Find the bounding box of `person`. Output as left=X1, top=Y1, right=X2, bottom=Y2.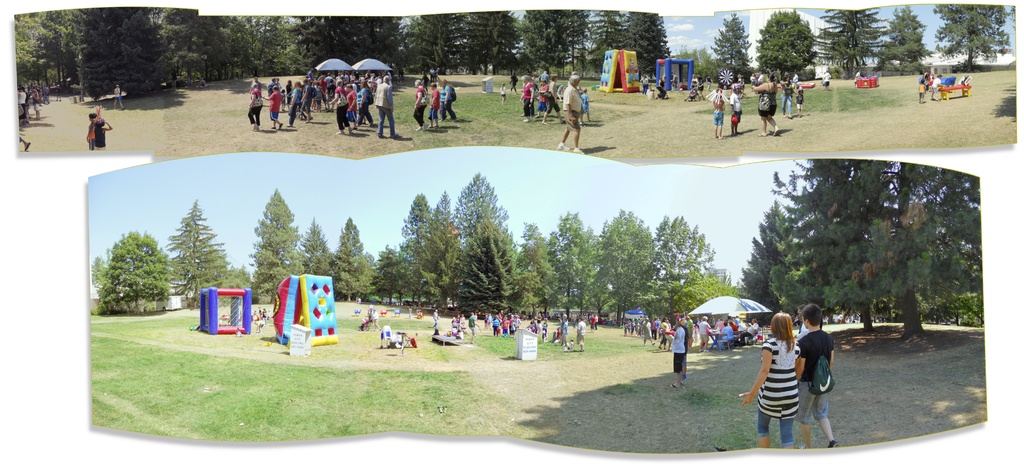
left=929, top=75, right=942, bottom=99.
